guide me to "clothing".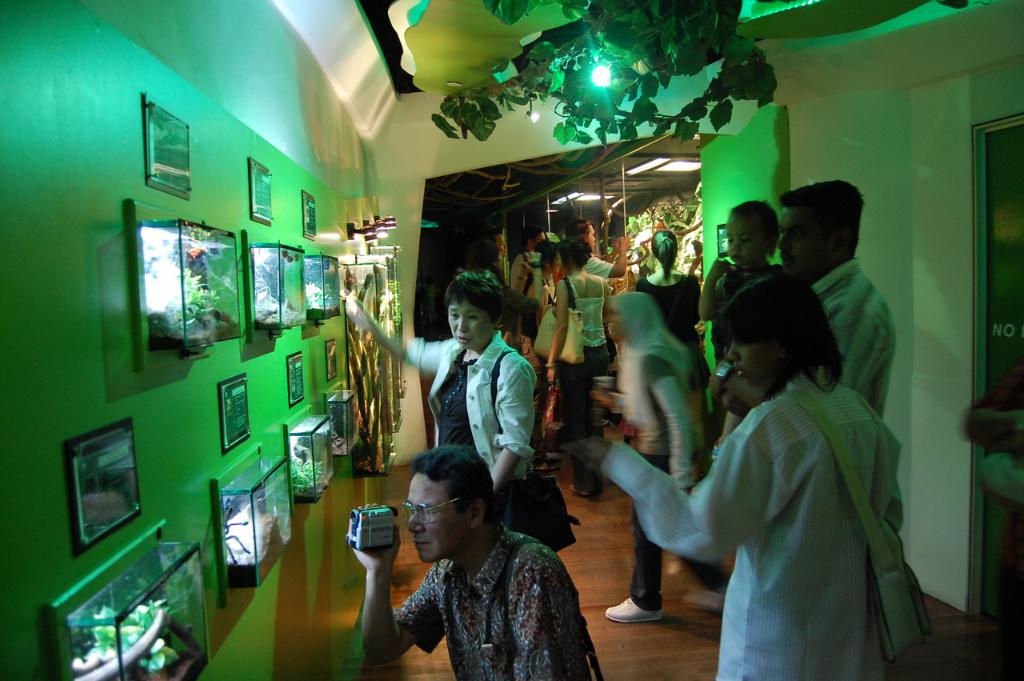
Guidance: [806, 256, 897, 416].
